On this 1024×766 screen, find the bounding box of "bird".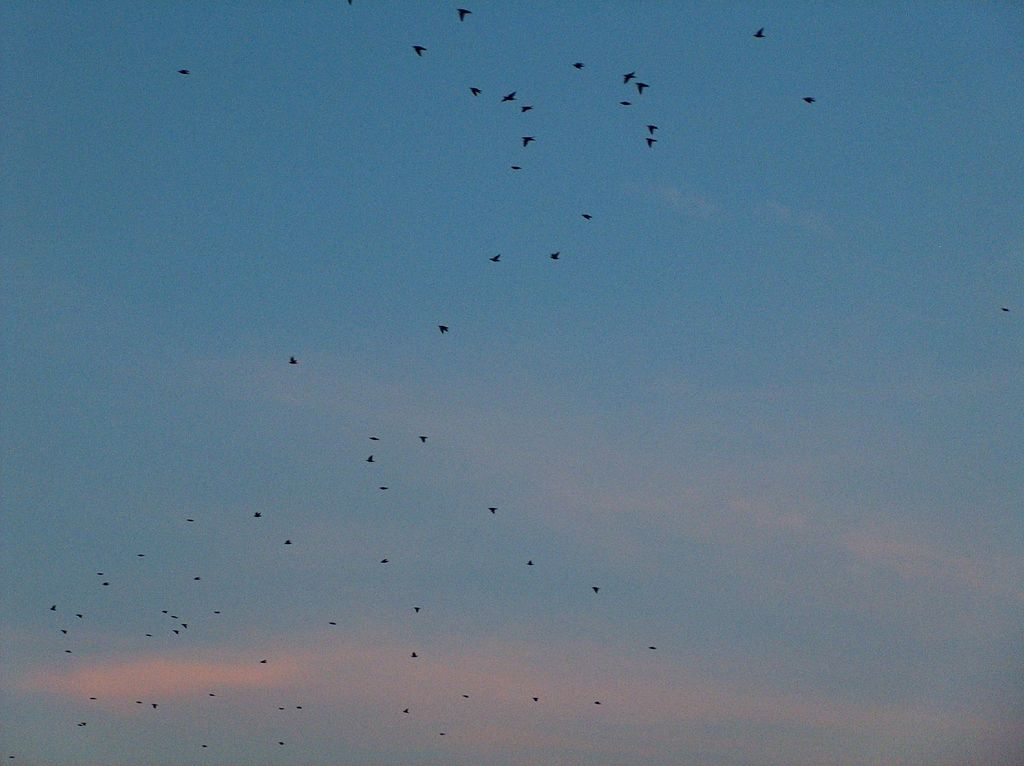
Bounding box: (522,134,535,145).
